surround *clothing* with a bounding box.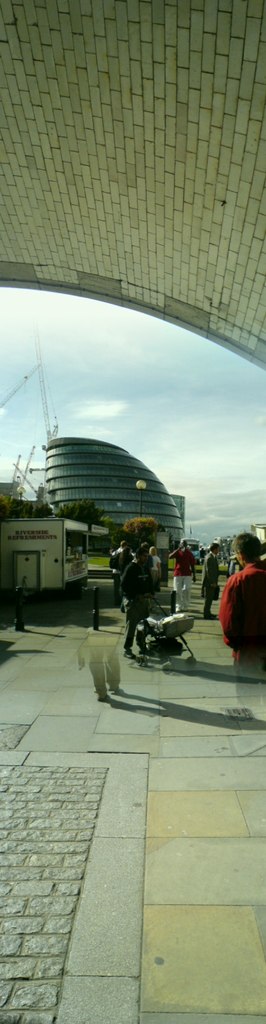
<box>217,561,265,706</box>.
